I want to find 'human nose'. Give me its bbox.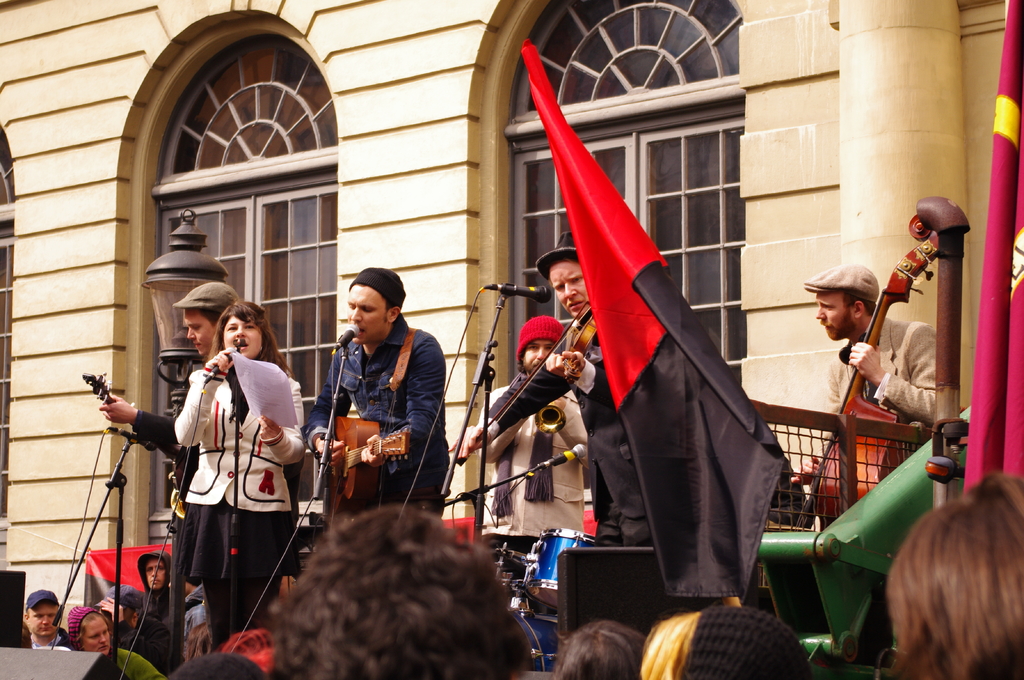
box(563, 282, 577, 297).
